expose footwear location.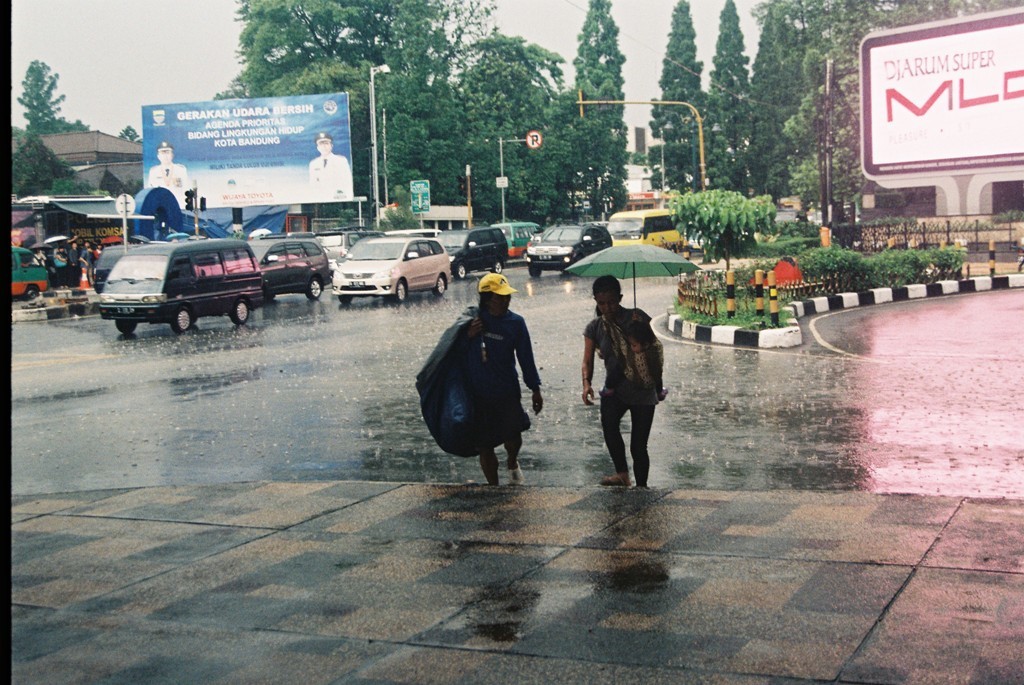
Exposed at 602, 470, 627, 486.
